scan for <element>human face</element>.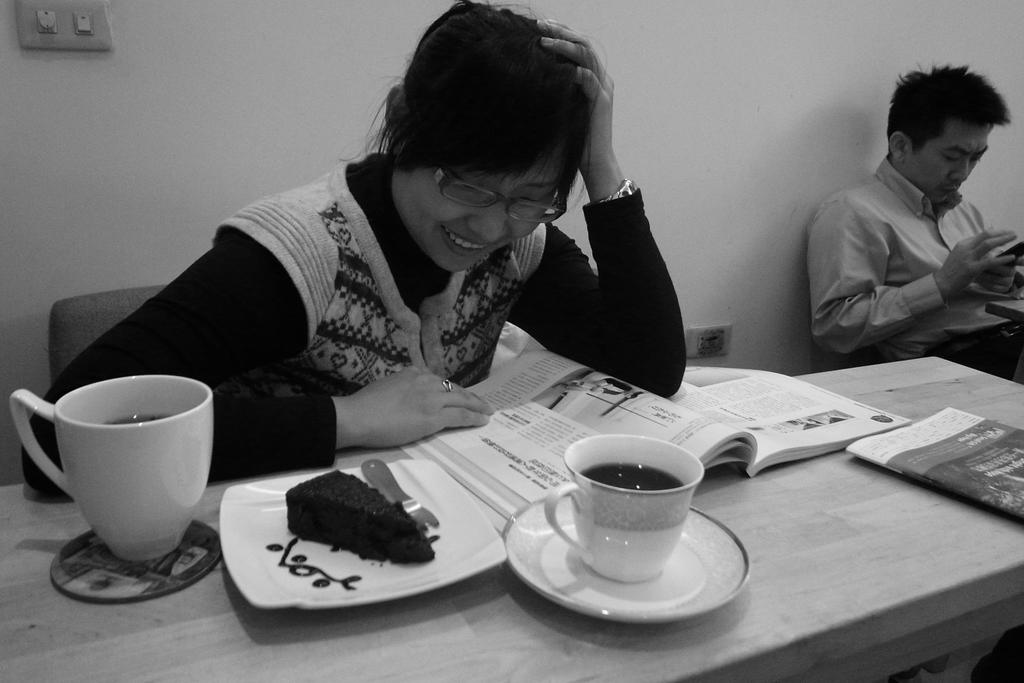
Scan result: box(392, 134, 563, 272).
